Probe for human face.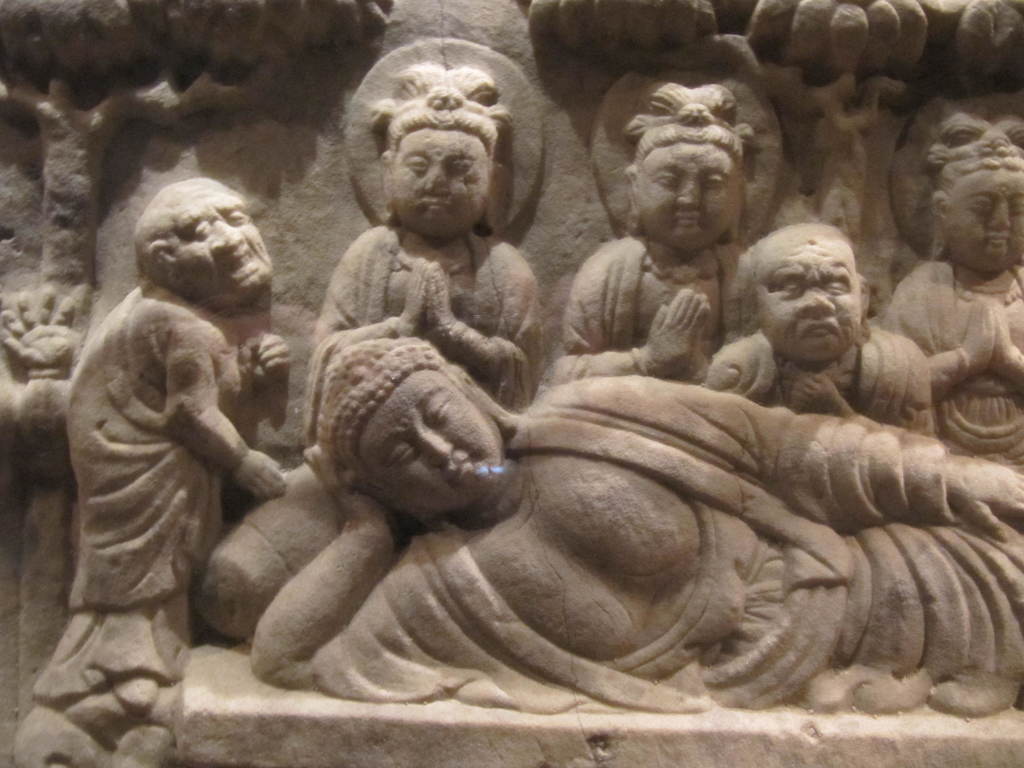
Probe result: (387,125,490,245).
